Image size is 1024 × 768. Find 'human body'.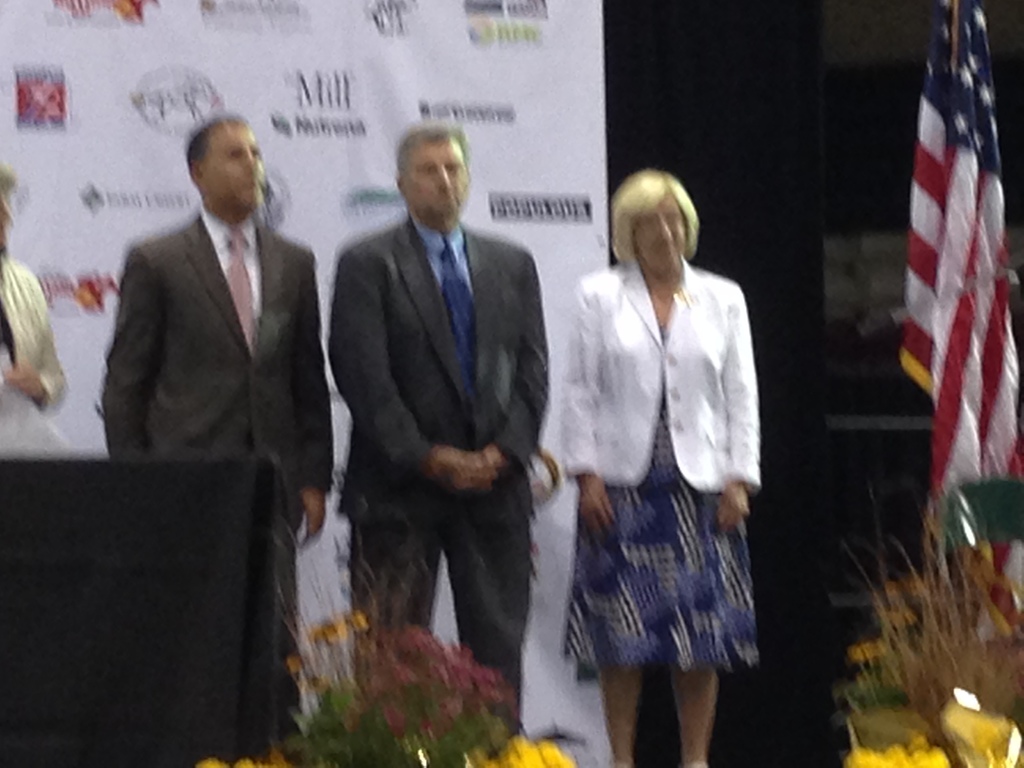
103, 205, 340, 767.
